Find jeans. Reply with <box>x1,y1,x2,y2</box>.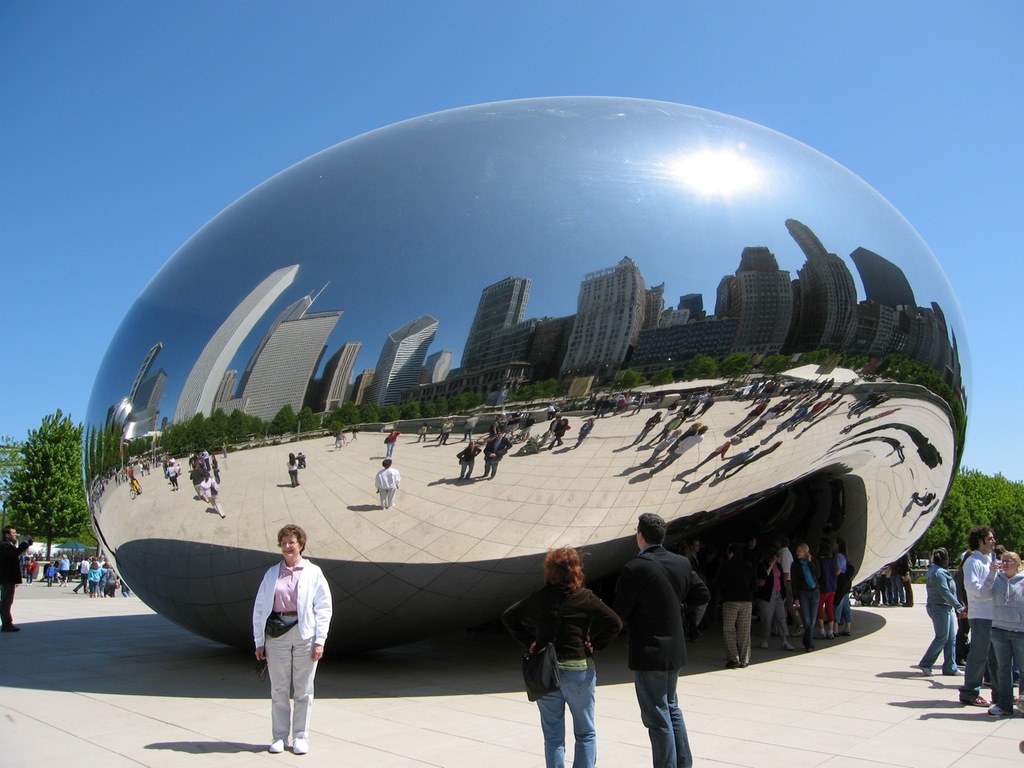
<box>89,580,100,593</box>.
